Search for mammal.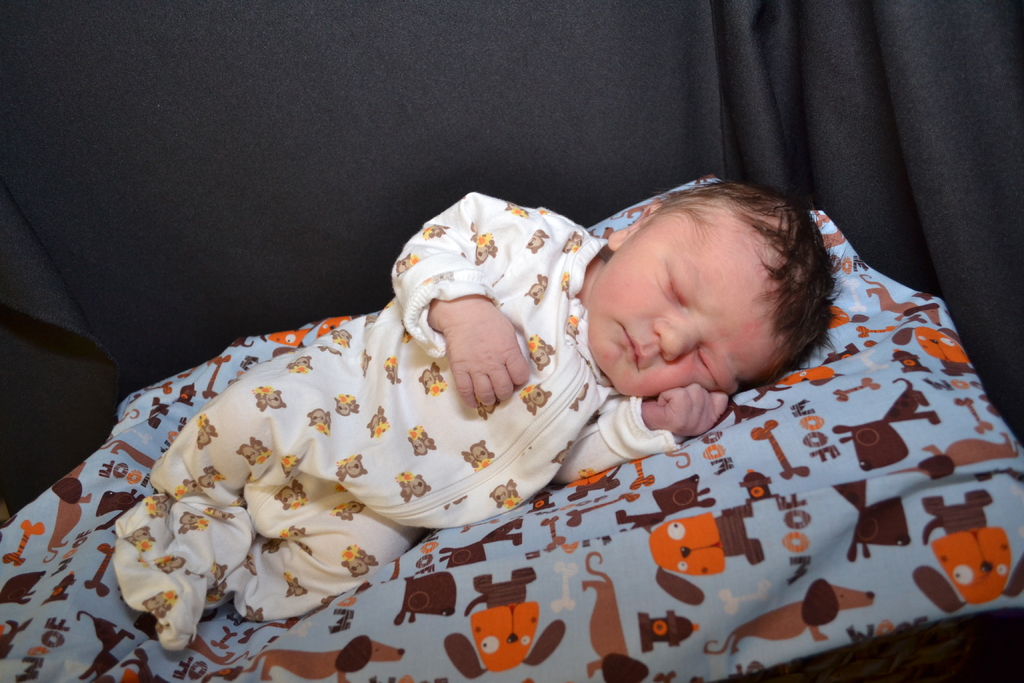
Found at <bbox>111, 179, 838, 653</bbox>.
